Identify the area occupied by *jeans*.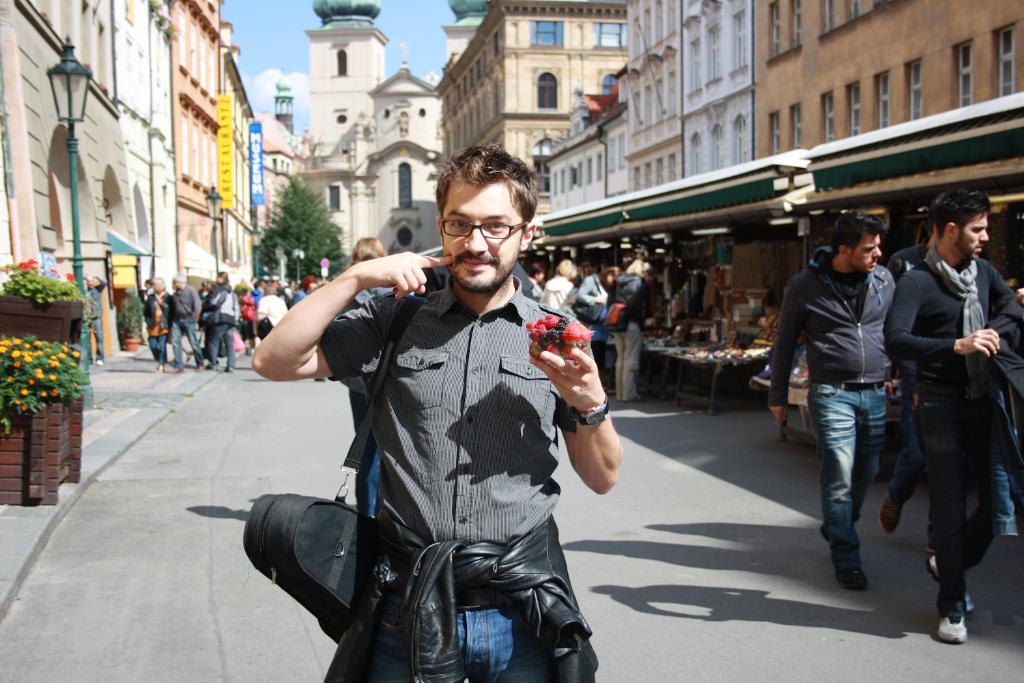
Area: <region>917, 399, 1016, 613</region>.
